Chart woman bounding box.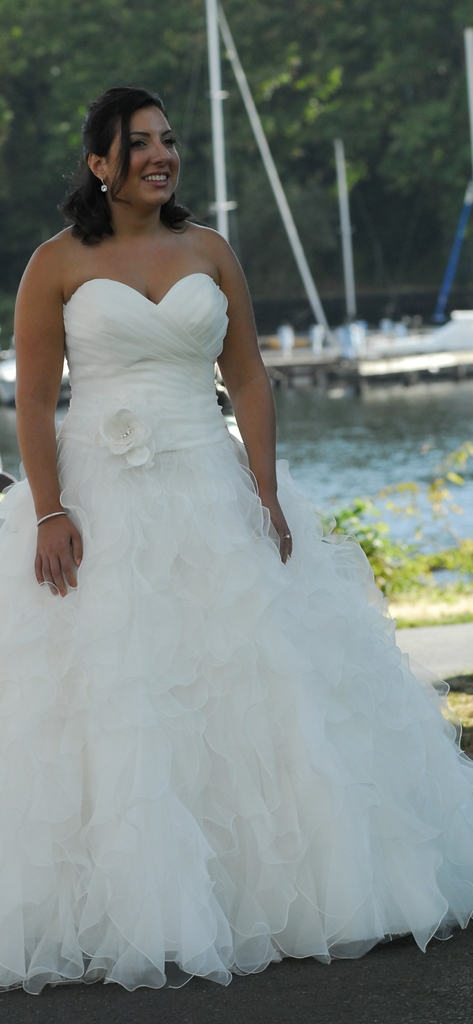
Charted: locate(1, 76, 417, 974).
